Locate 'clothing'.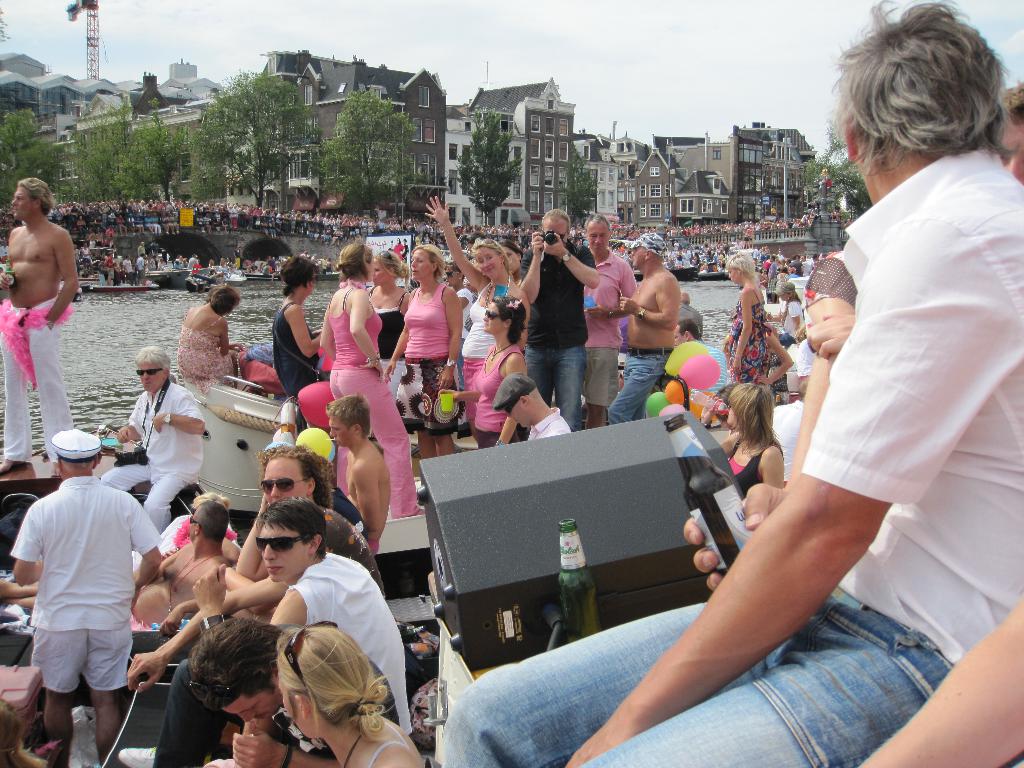
Bounding box: region(276, 541, 419, 740).
